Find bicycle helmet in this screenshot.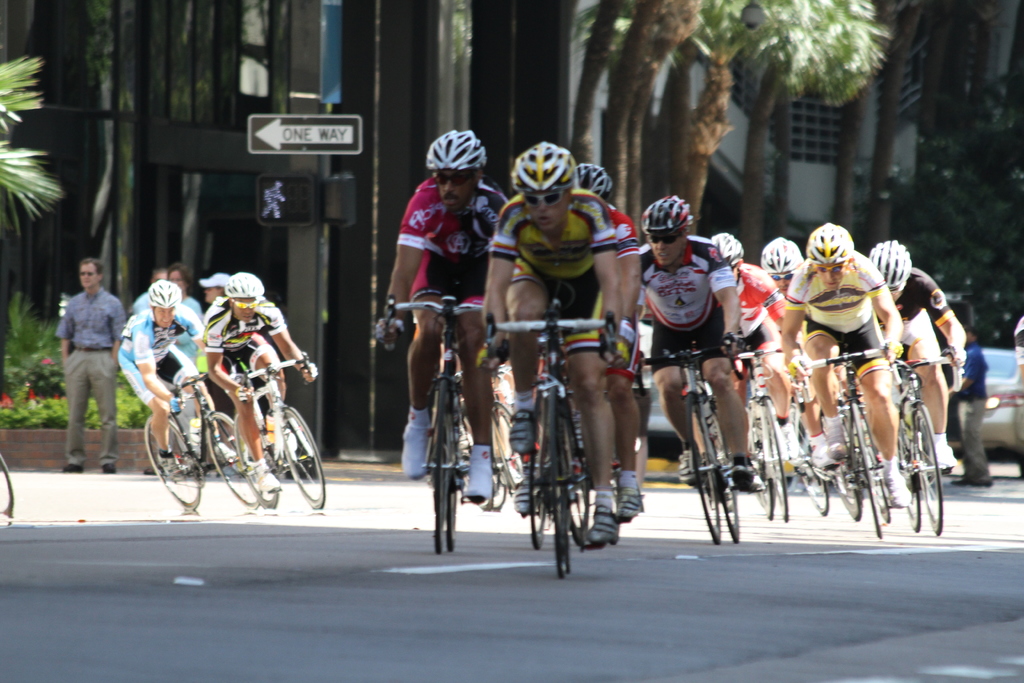
The bounding box for bicycle helmet is detection(874, 236, 909, 295).
